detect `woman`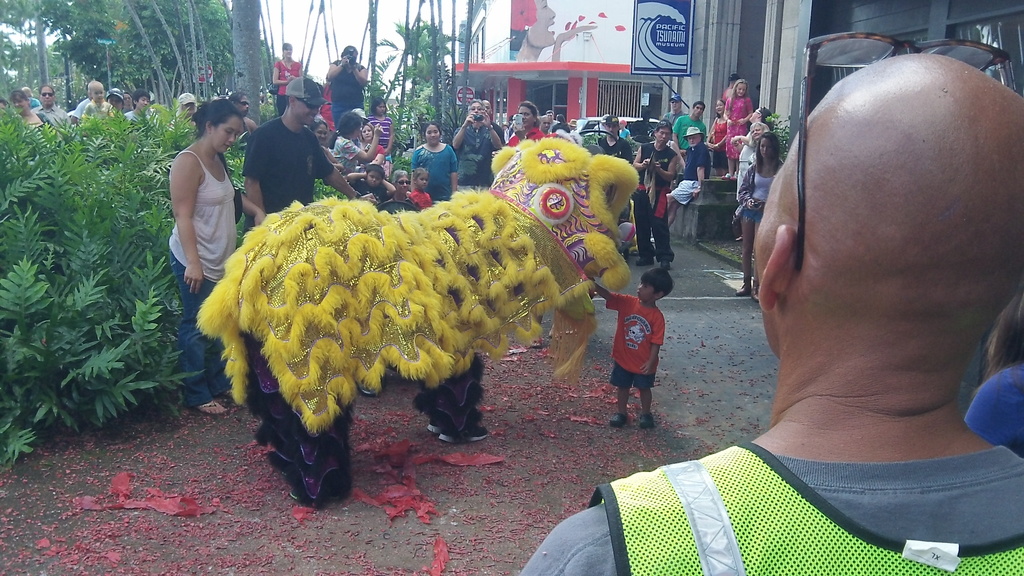
box=[268, 44, 309, 111]
